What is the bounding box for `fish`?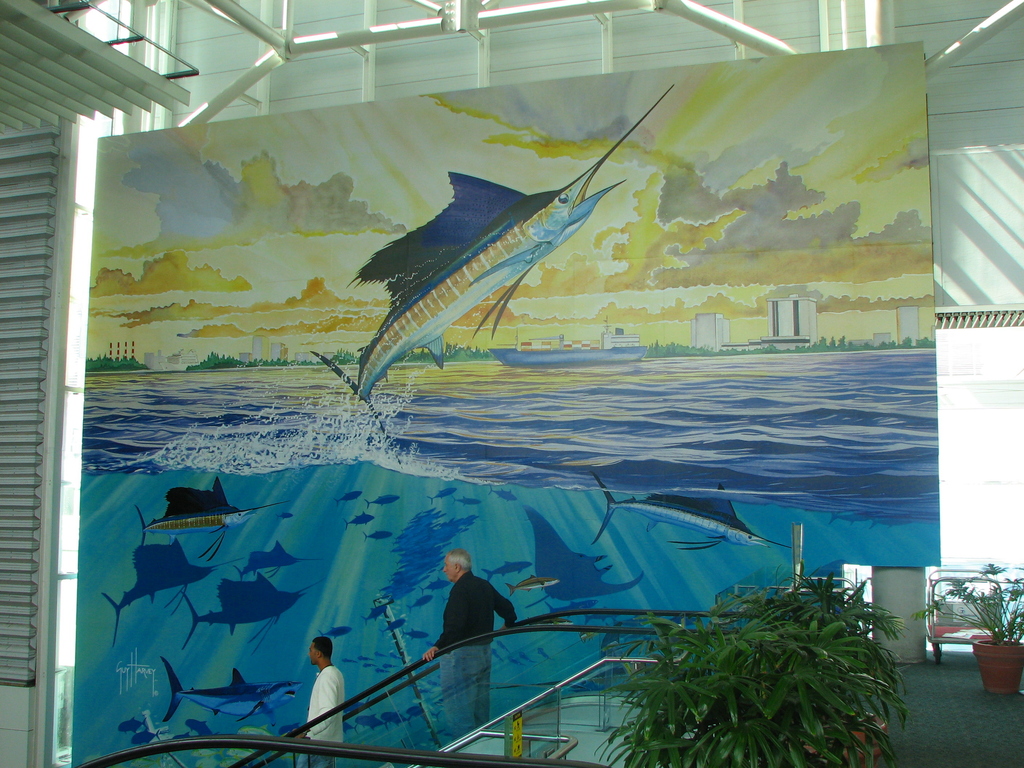
x1=347 y1=517 x2=376 y2=533.
